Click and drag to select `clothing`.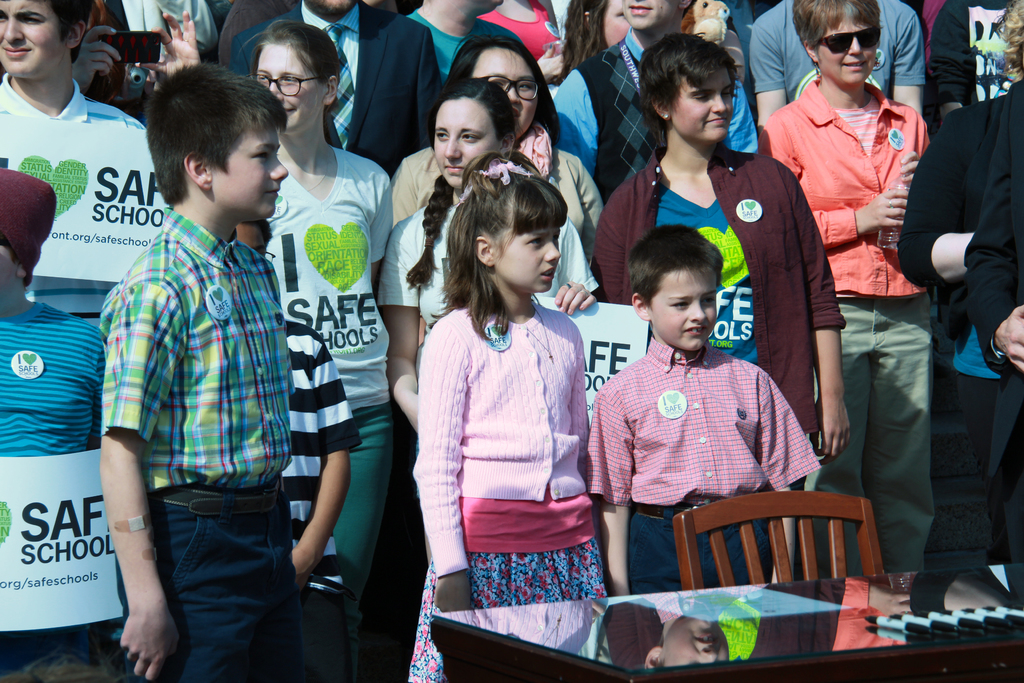
Selection: (68, 0, 150, 122).
